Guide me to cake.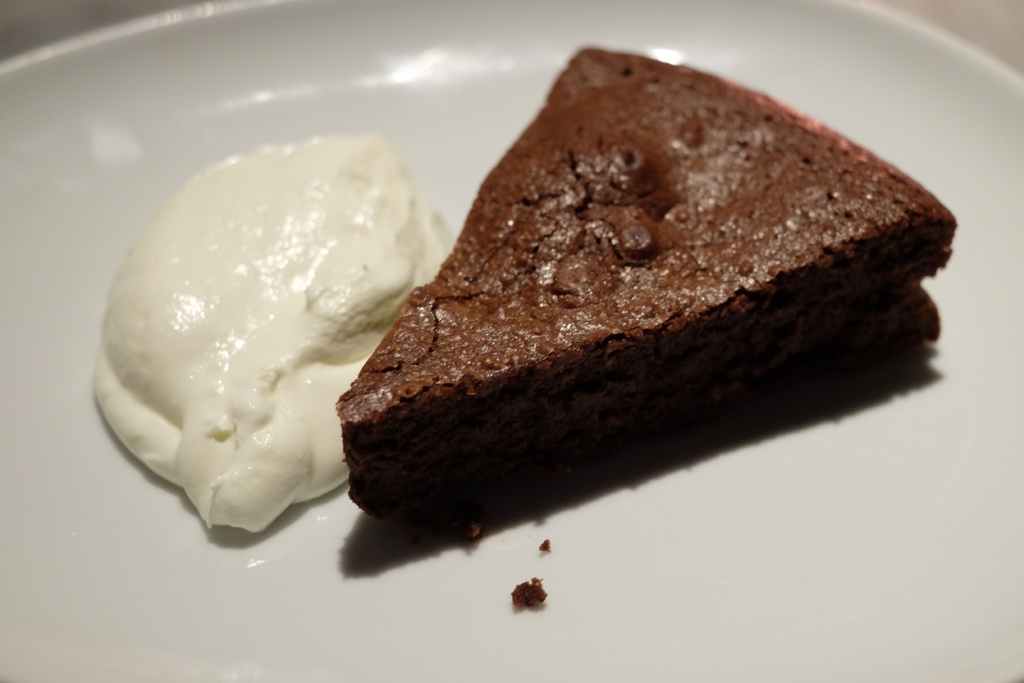
Guidance: 326 39 954 550.
